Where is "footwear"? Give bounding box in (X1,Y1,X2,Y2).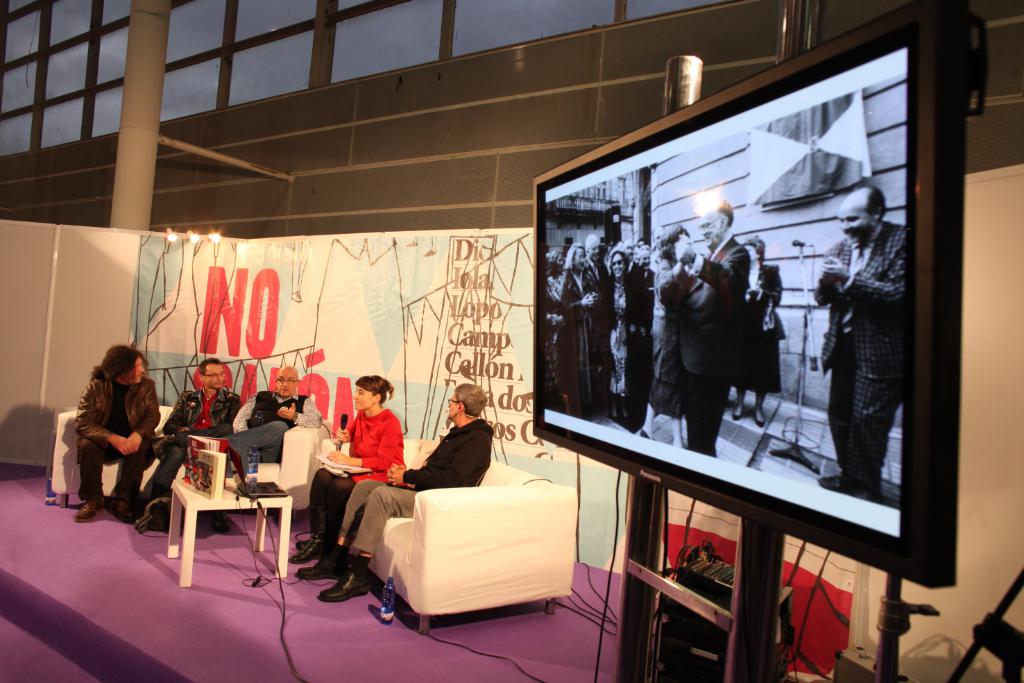
(731,407,742,421).
